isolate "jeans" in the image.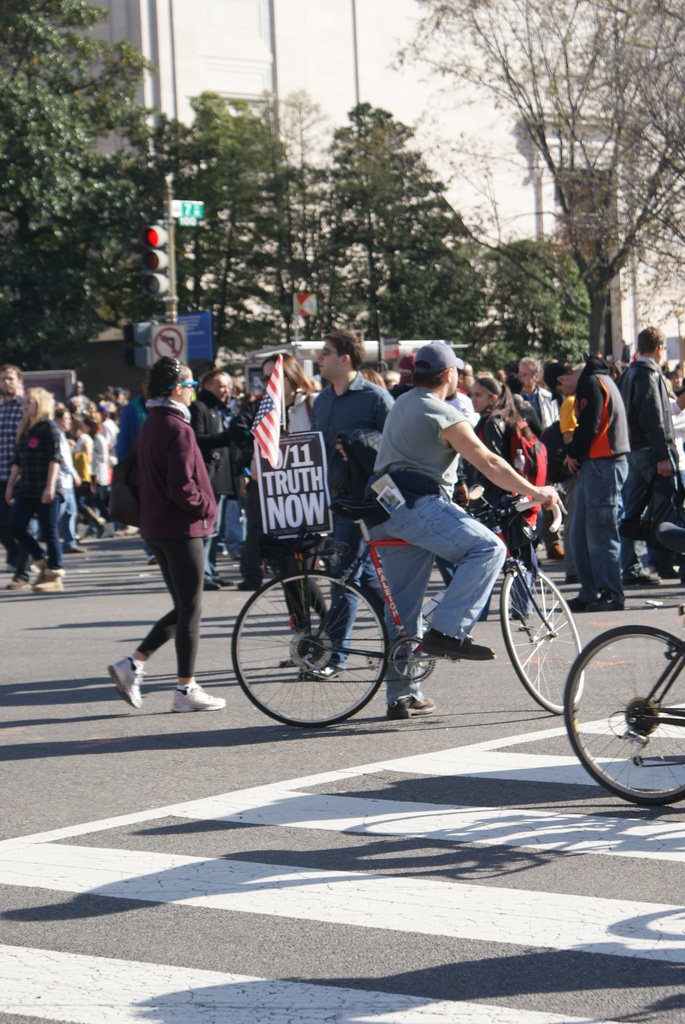
Isolated region: [left=565, top=437, right=625, bottom=598].
